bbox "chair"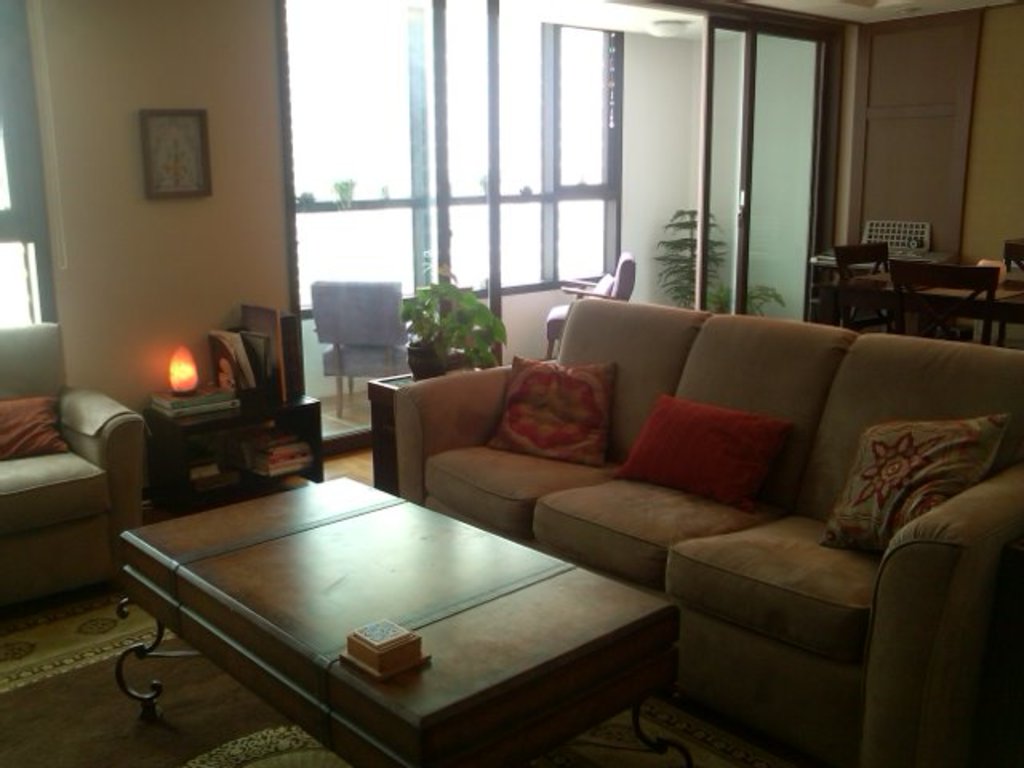
[883, 261, 1002, 344]
